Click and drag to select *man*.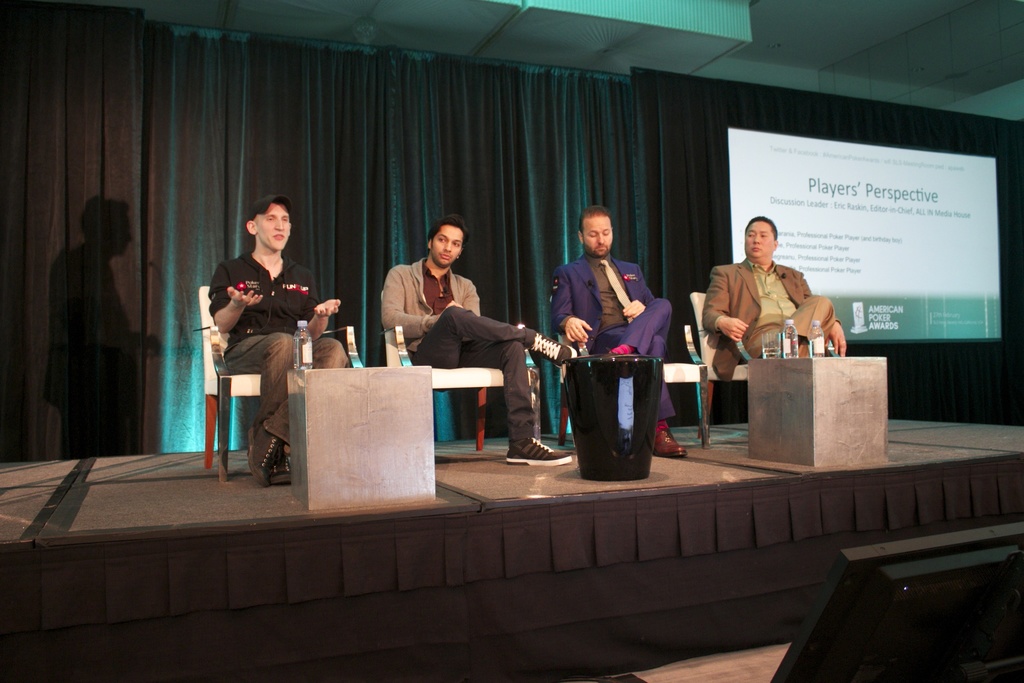
Selection: l=380, t=215, r=576, b=463.
